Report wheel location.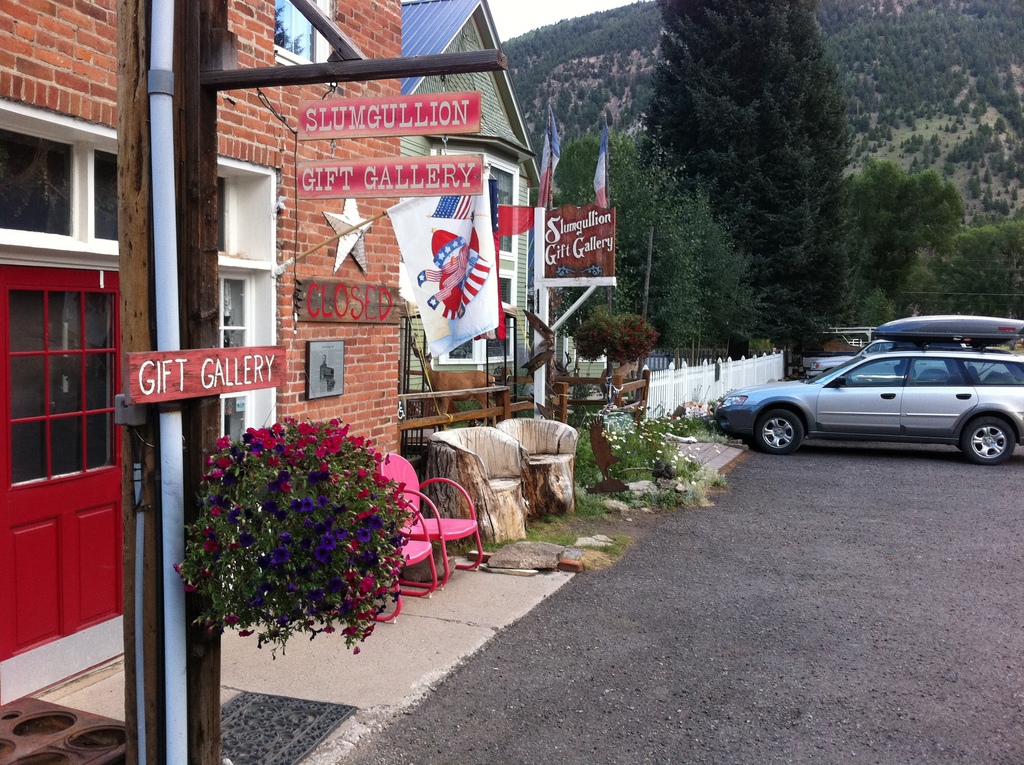
Report: <box>755,394,840,458</box>.
